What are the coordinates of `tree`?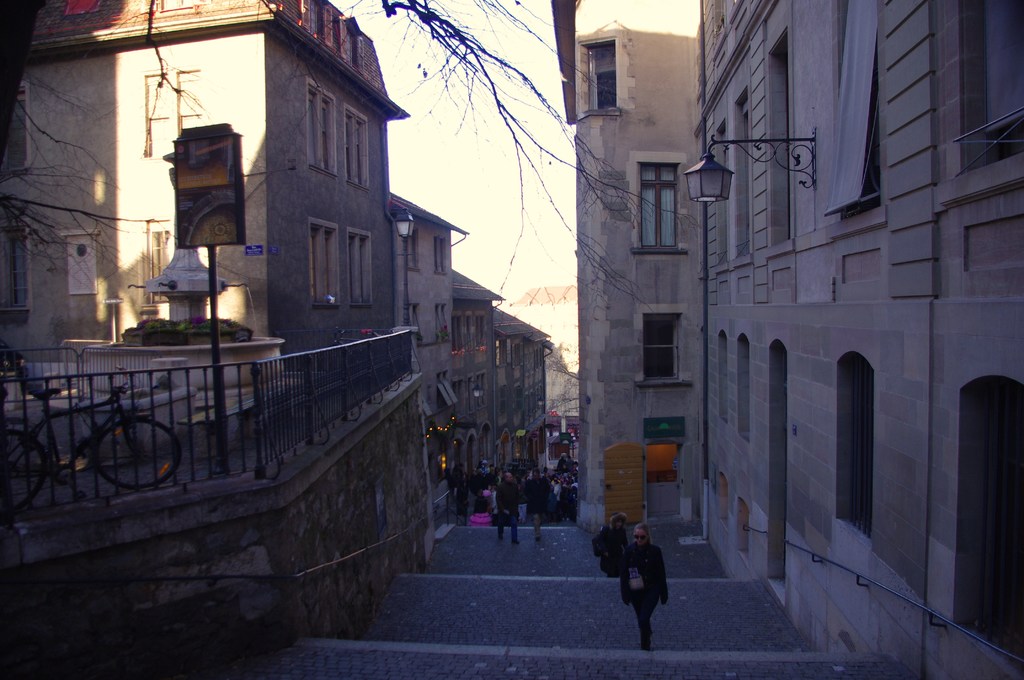
box=[0, 0, 703, 354].
